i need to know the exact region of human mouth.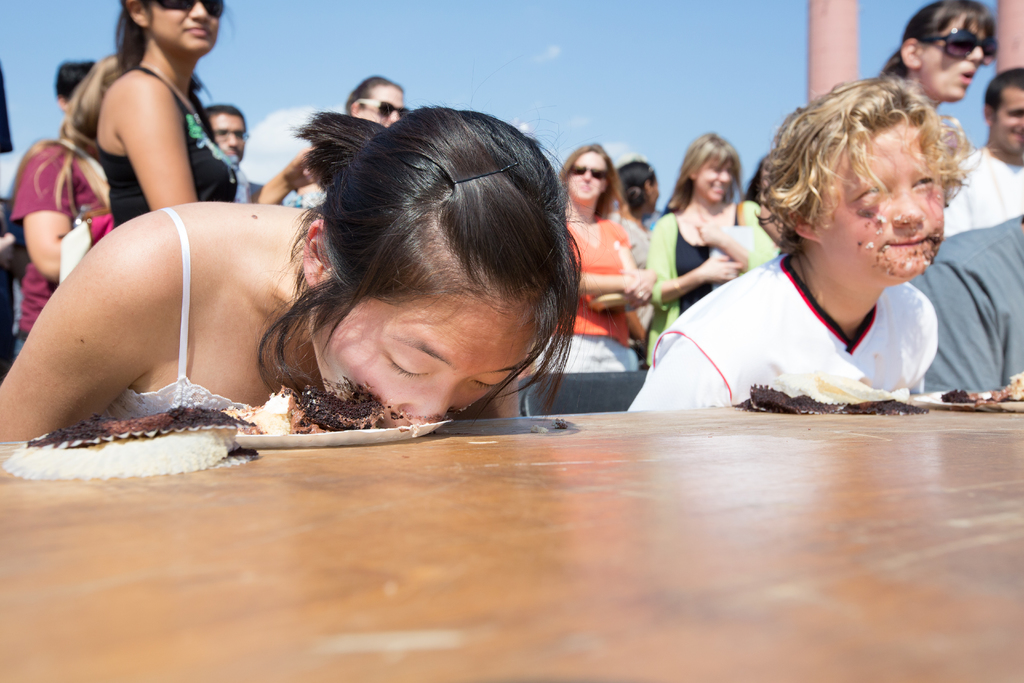
Region: left=711, top=181, right=721, bottom=187.
